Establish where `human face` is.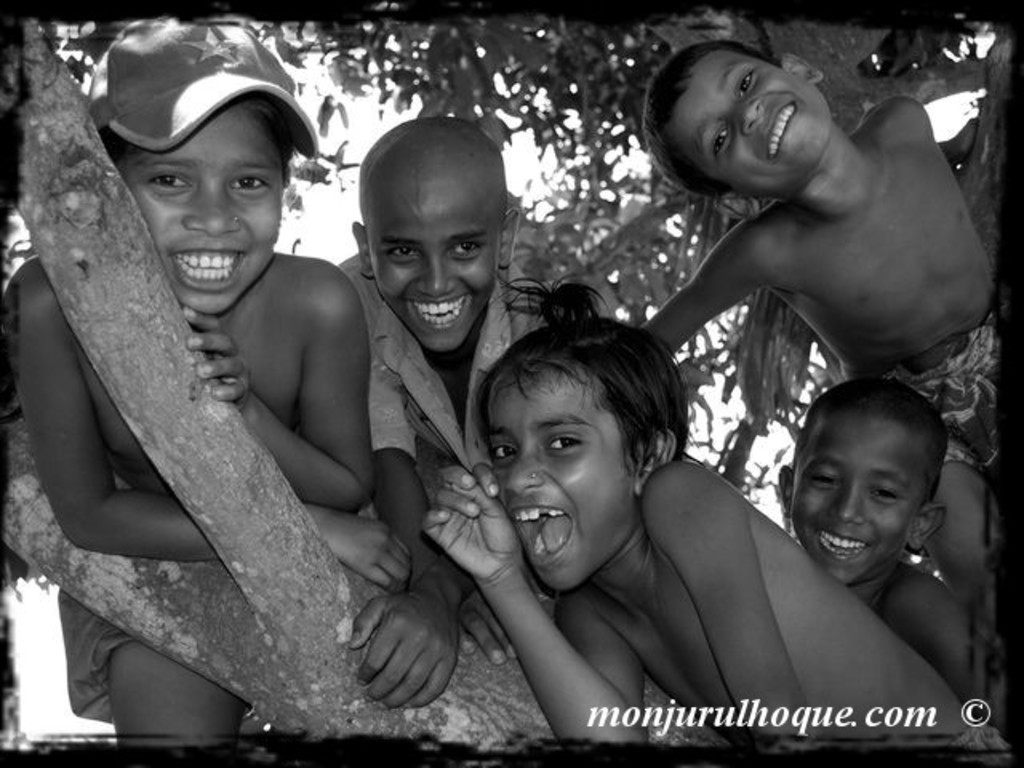
Established at bbox=(794, 416, 930, 586).
